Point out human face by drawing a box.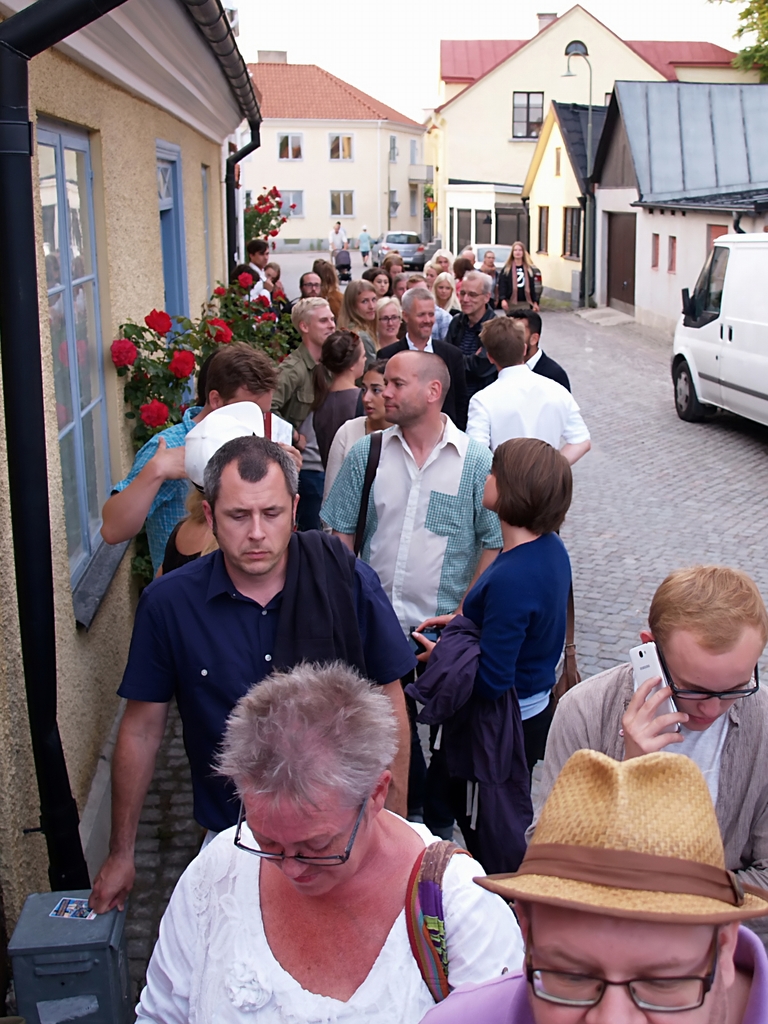
box=[464, 280, 478, 307].
